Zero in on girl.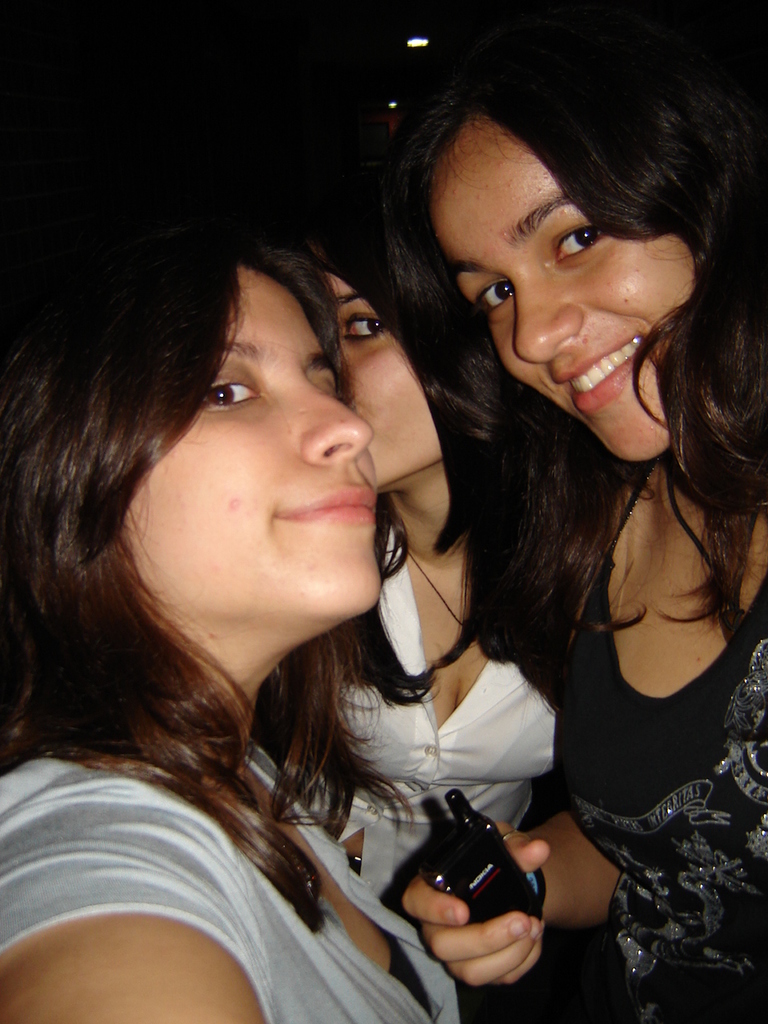
Zeroed in: <bbox>276, 210, 565, 914</bbox>.
